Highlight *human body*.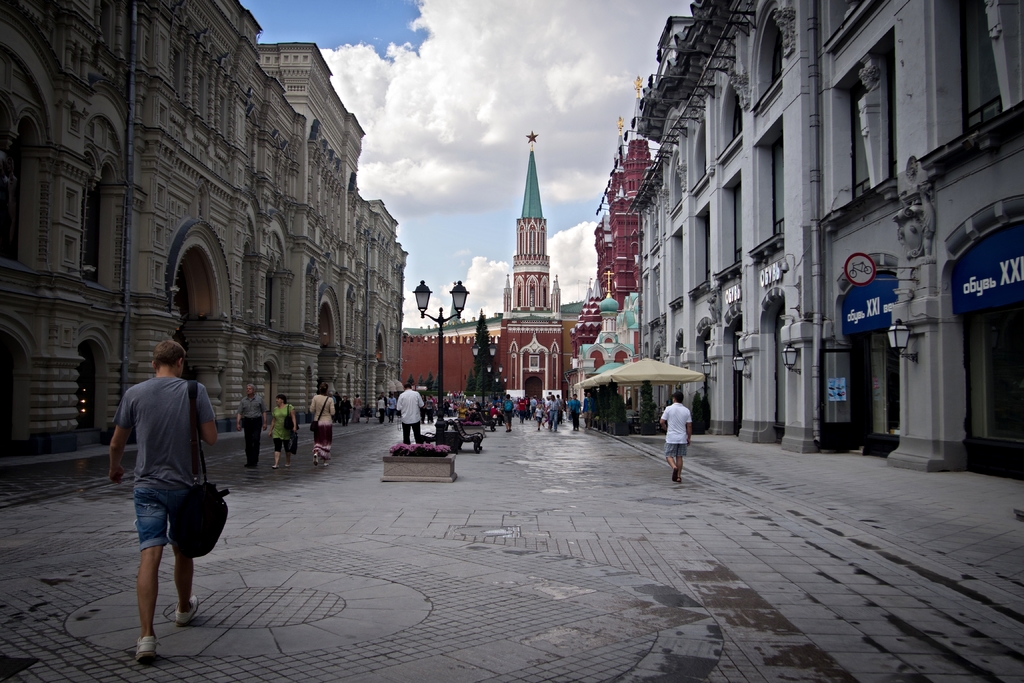
Highlighted region: region(109, 316, 223, 656).
